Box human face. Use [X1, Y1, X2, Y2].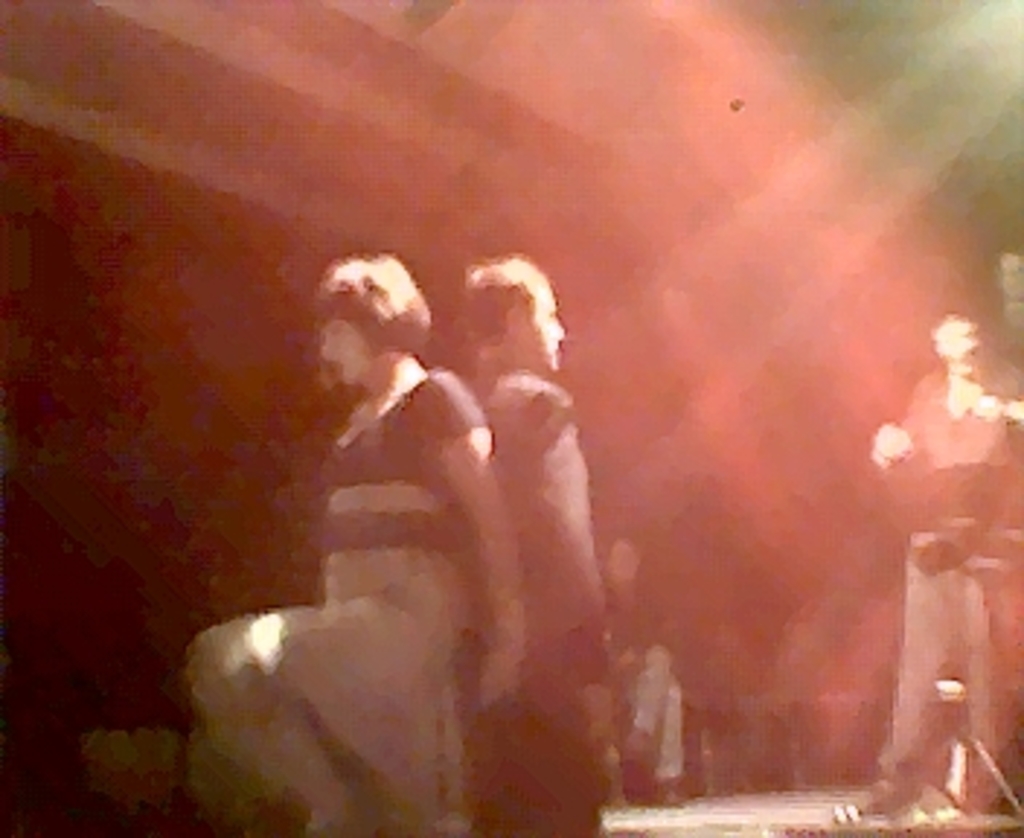
[317, 311, 378, 387].
